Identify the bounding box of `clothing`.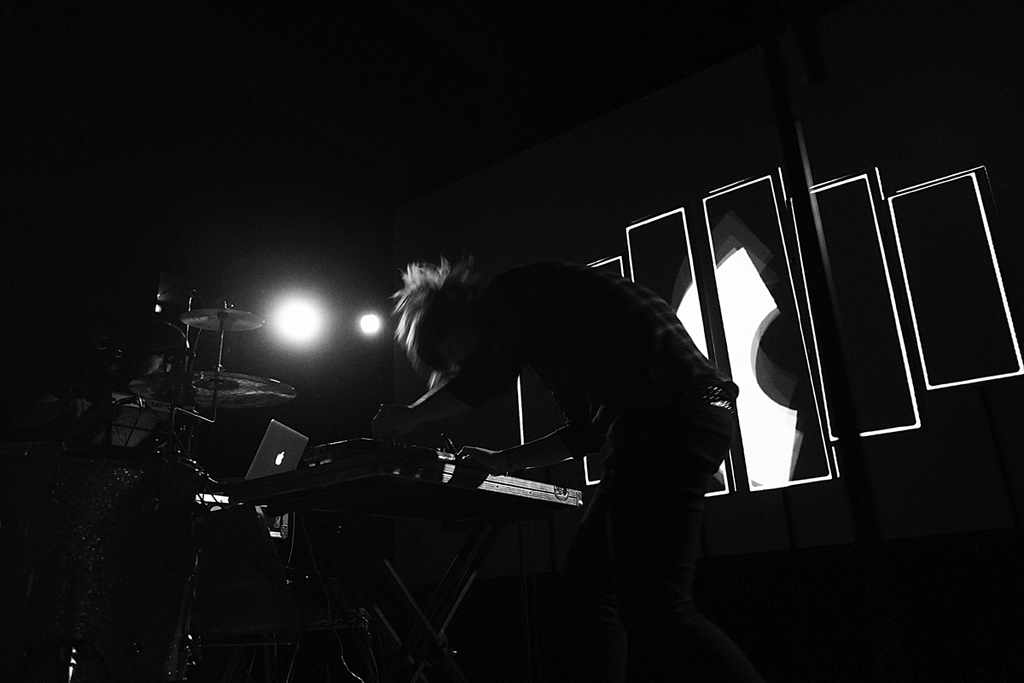
bbox(420, 214, 762, 576).
